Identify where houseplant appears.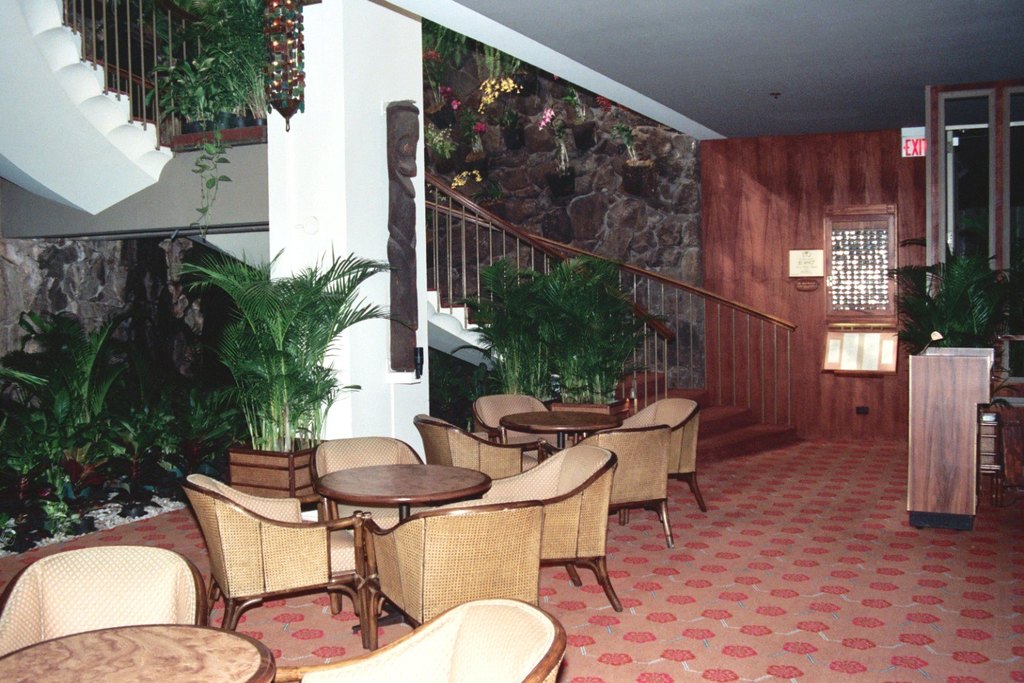
Appears at locate(167, 238, 418, 505).
